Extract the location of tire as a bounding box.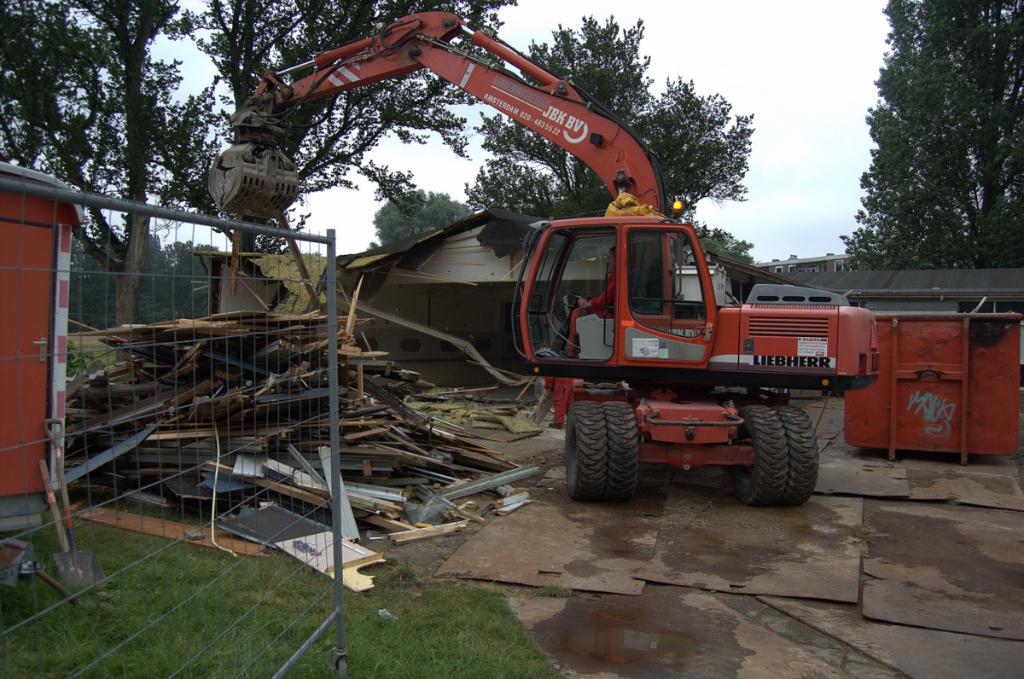
locate(608, 400, 637, 494).
